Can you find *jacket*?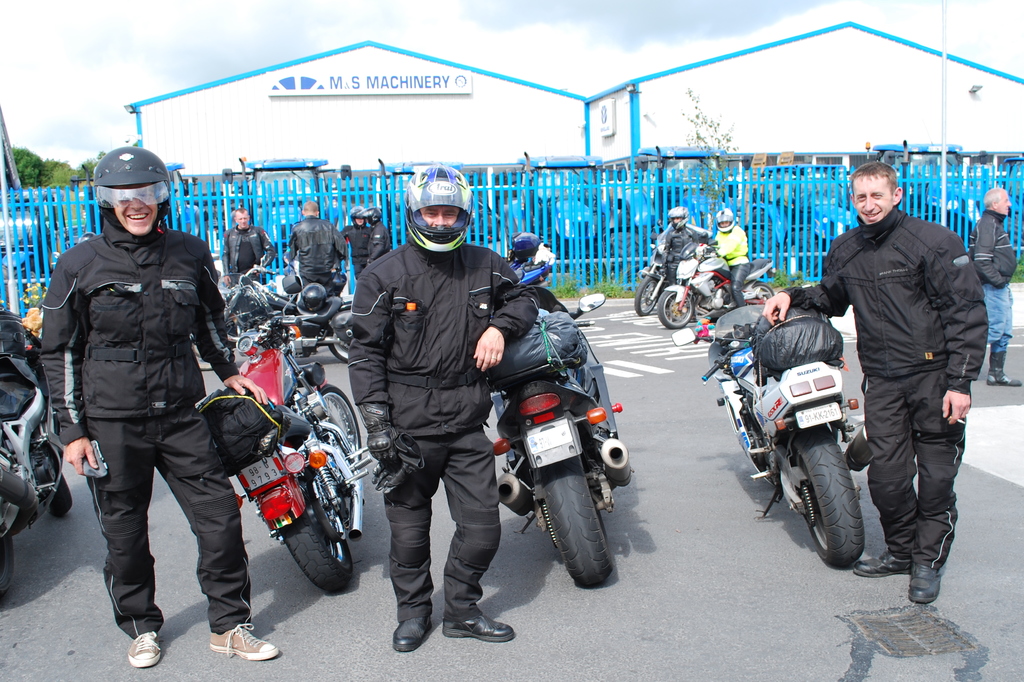
Yes, bounding box: 39 166 223 488.
